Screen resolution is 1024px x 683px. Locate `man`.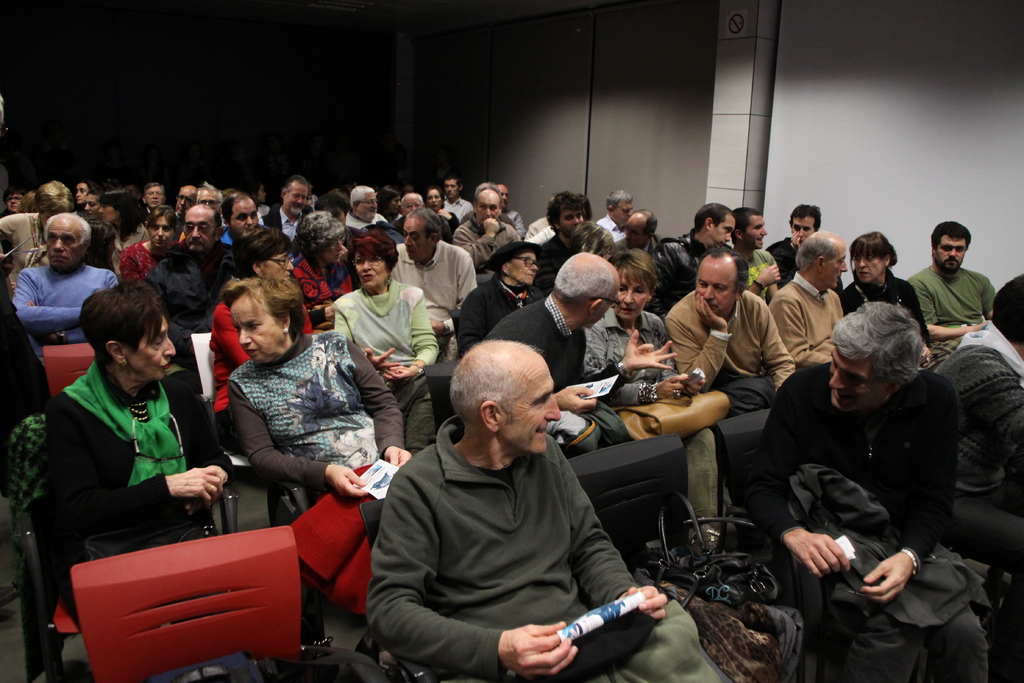
[766, 230, 849, 372].
